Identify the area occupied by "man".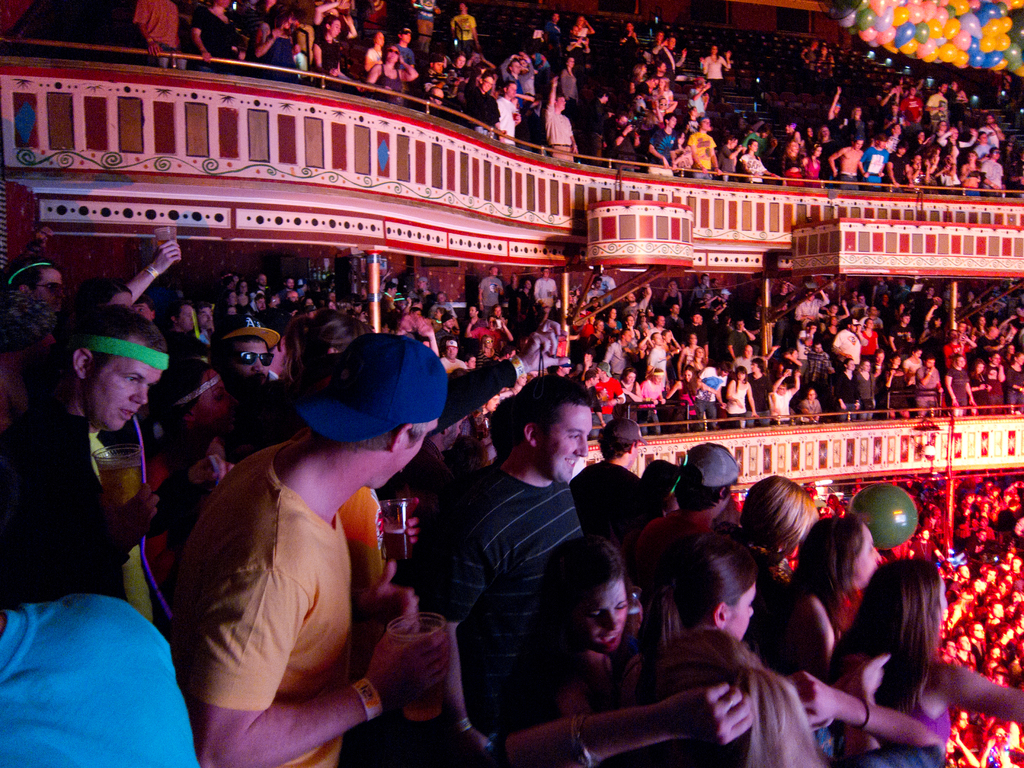
Area: select_region(412, 374, 632, 729).
